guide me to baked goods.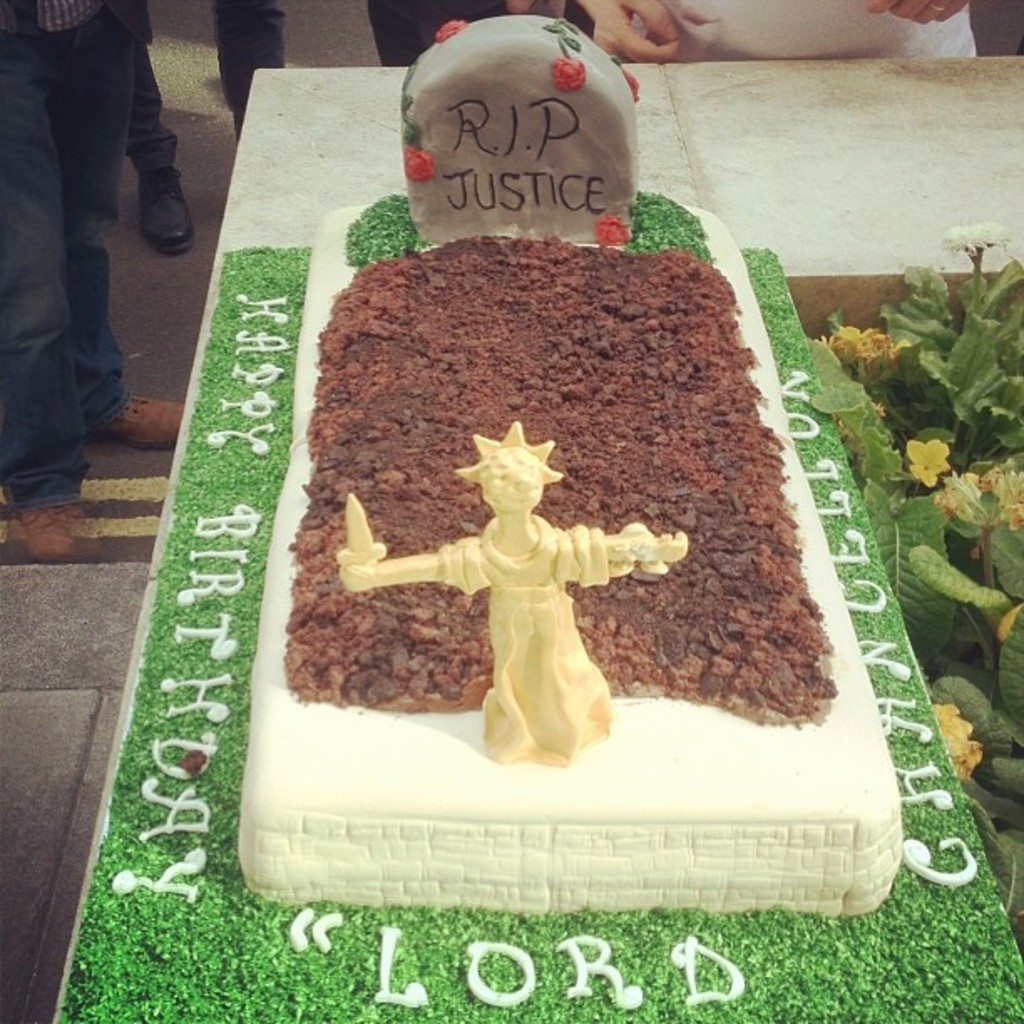
Guidance: left=55, top=0, right=1022, bottom=1022.
